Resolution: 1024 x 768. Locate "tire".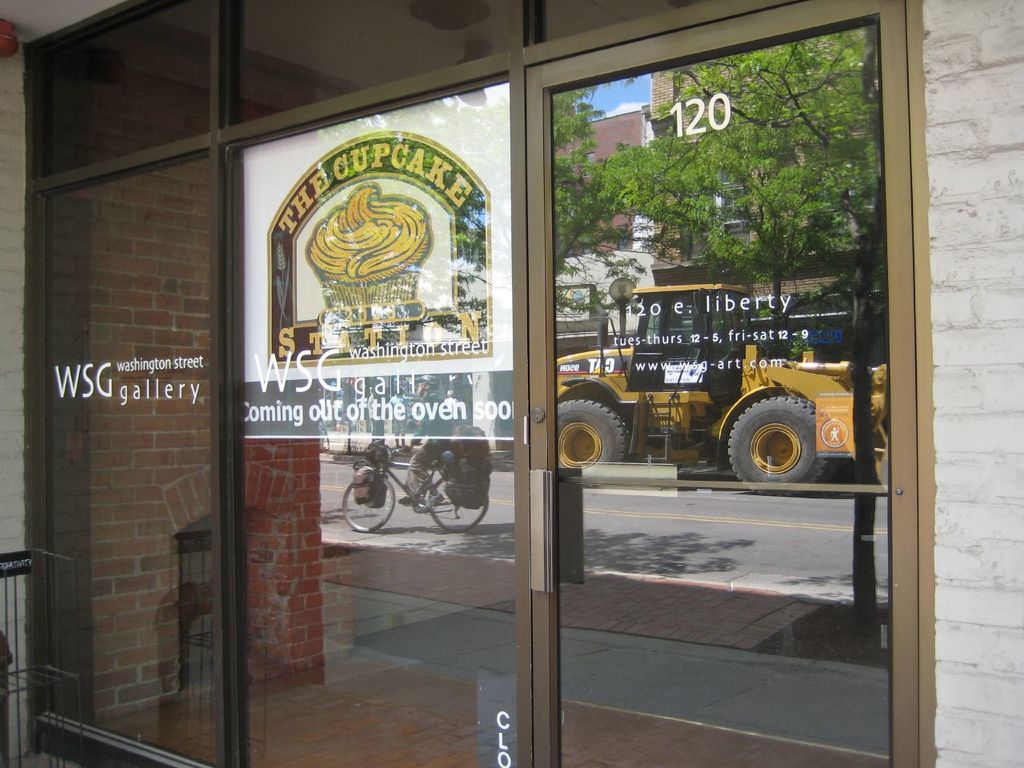
bbox=(341, 474, 387, 531).
